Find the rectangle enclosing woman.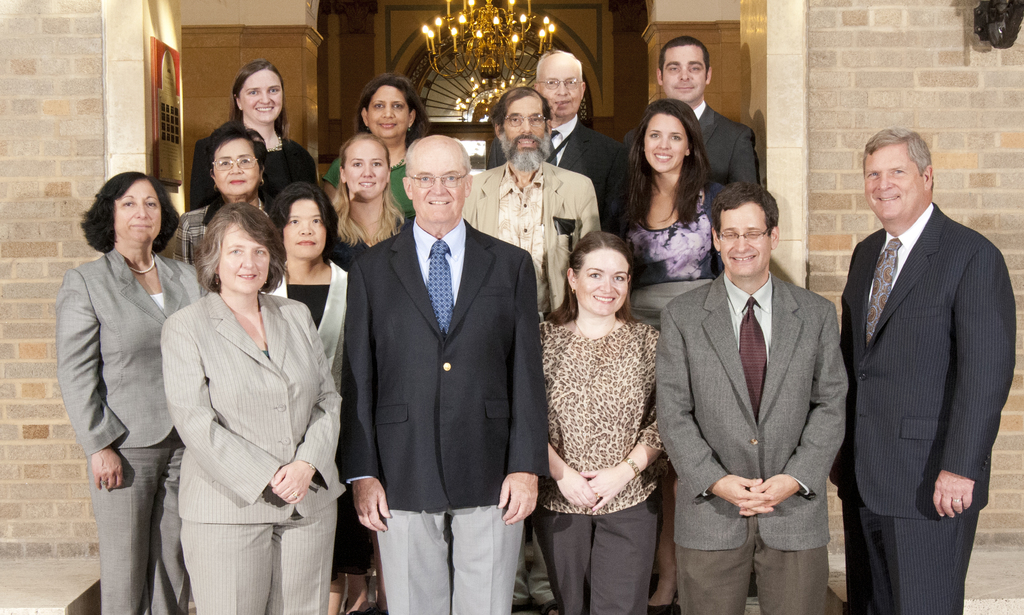
{"left": 621, "top": 97, "right": 725, "bottom": 332}.
